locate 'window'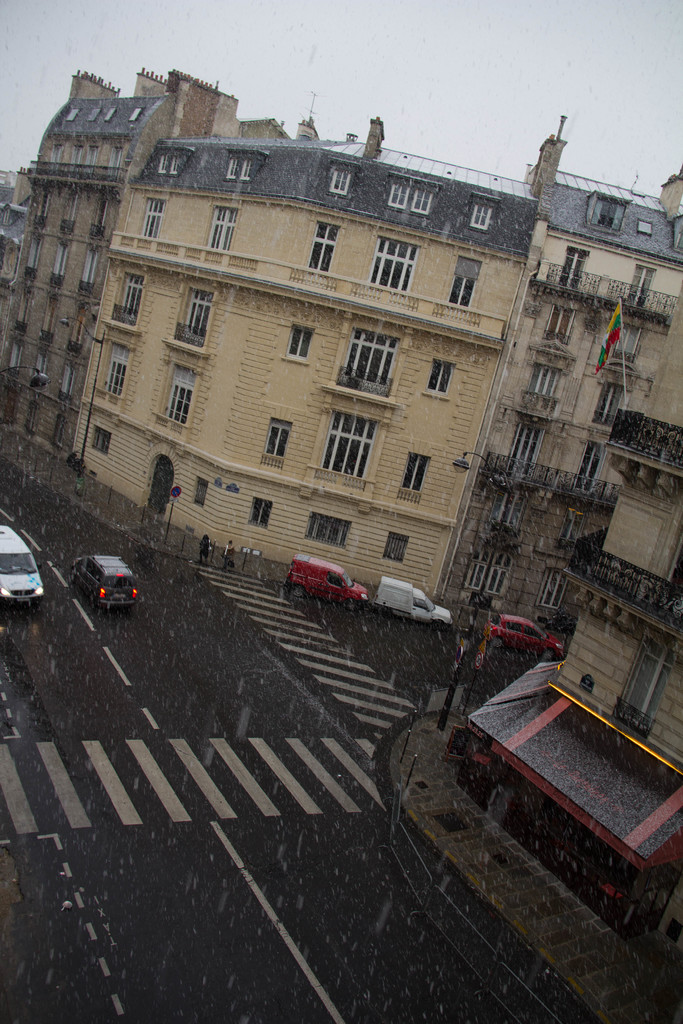
box(385, 531, 415, 560)
